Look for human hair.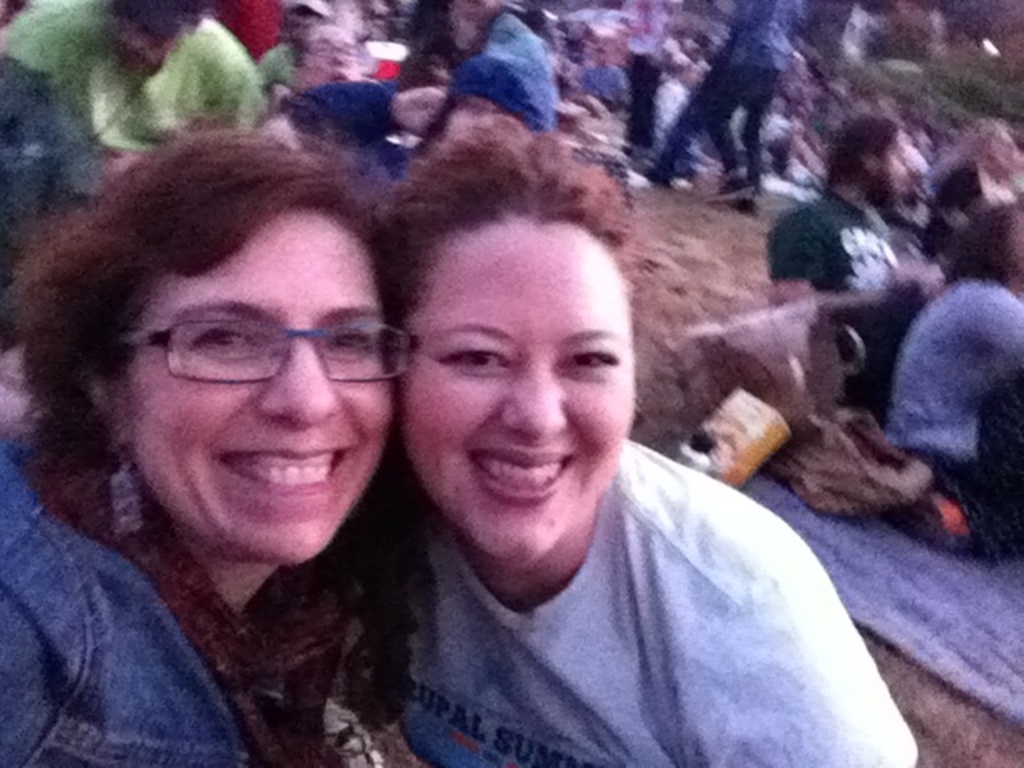
Found: detection(933, 197, 1022, 286).
